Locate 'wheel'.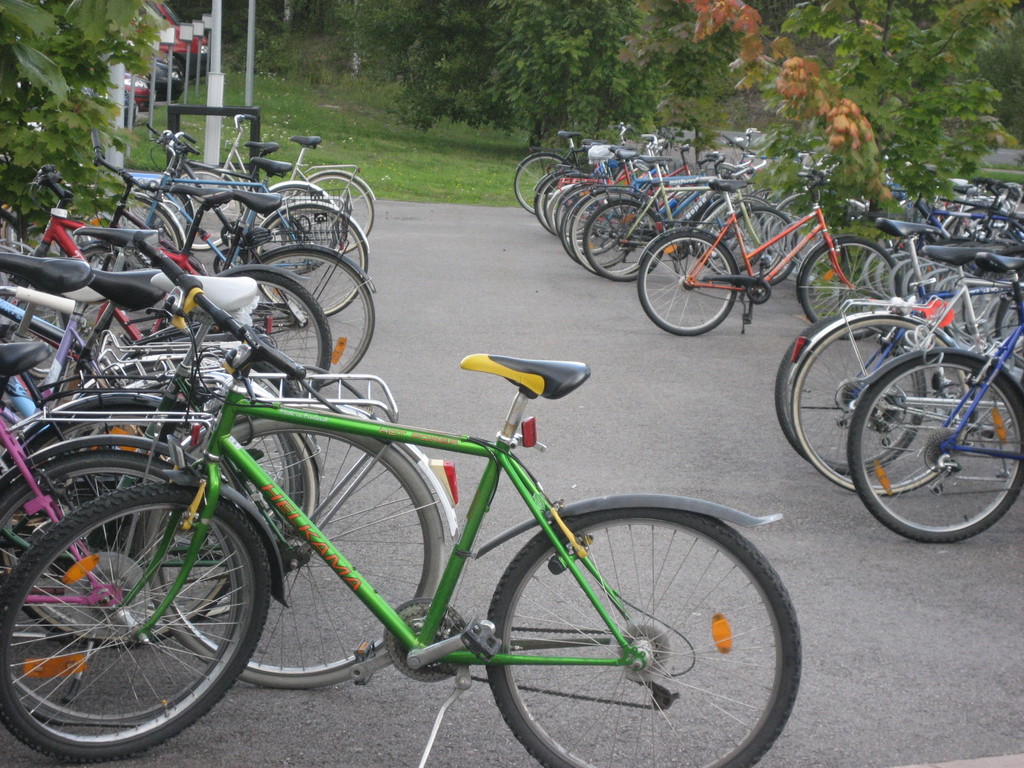
Bounding box: detection(843, 352, 1023, 547).
